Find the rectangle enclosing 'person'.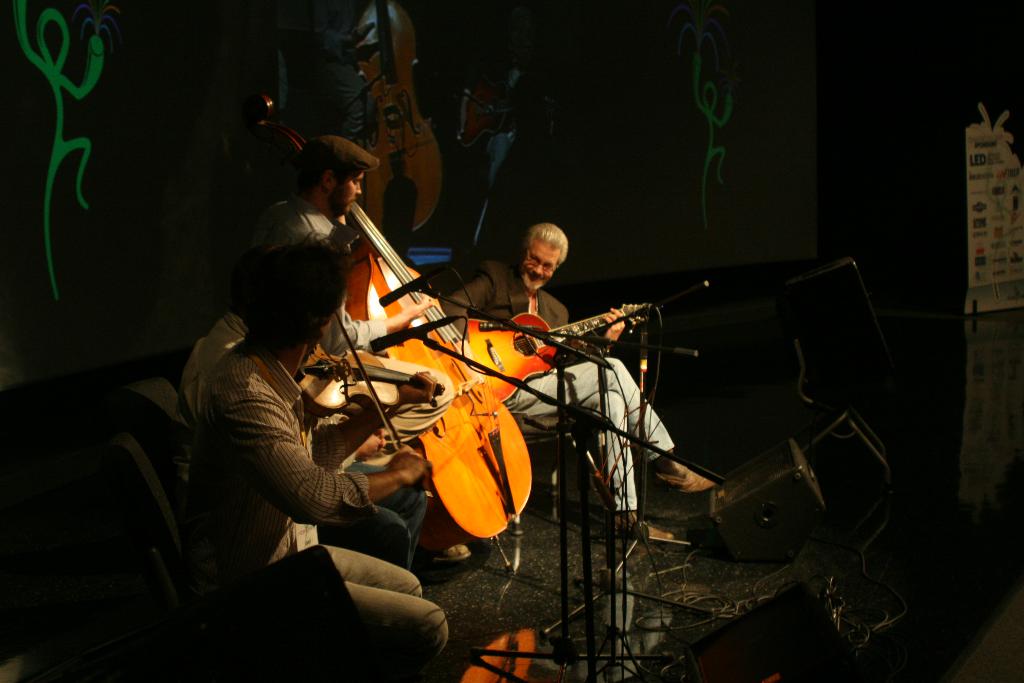
bbox(248, 133, 456, 454).
